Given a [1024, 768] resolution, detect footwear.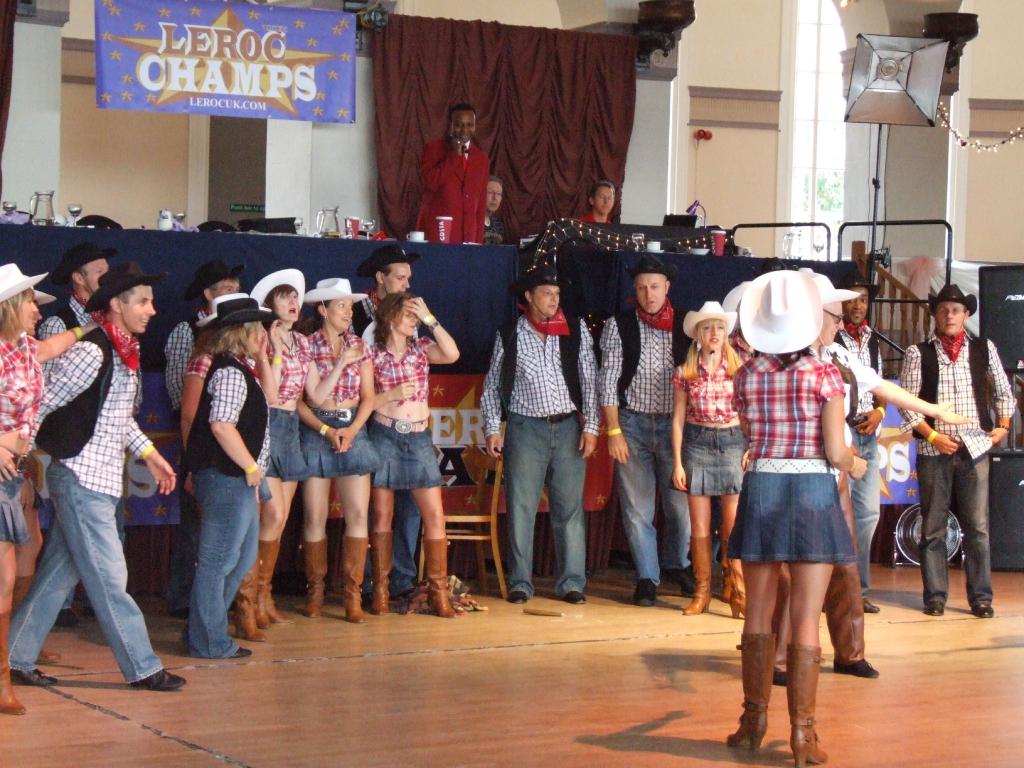
locate(10, 668, 62, 685).
